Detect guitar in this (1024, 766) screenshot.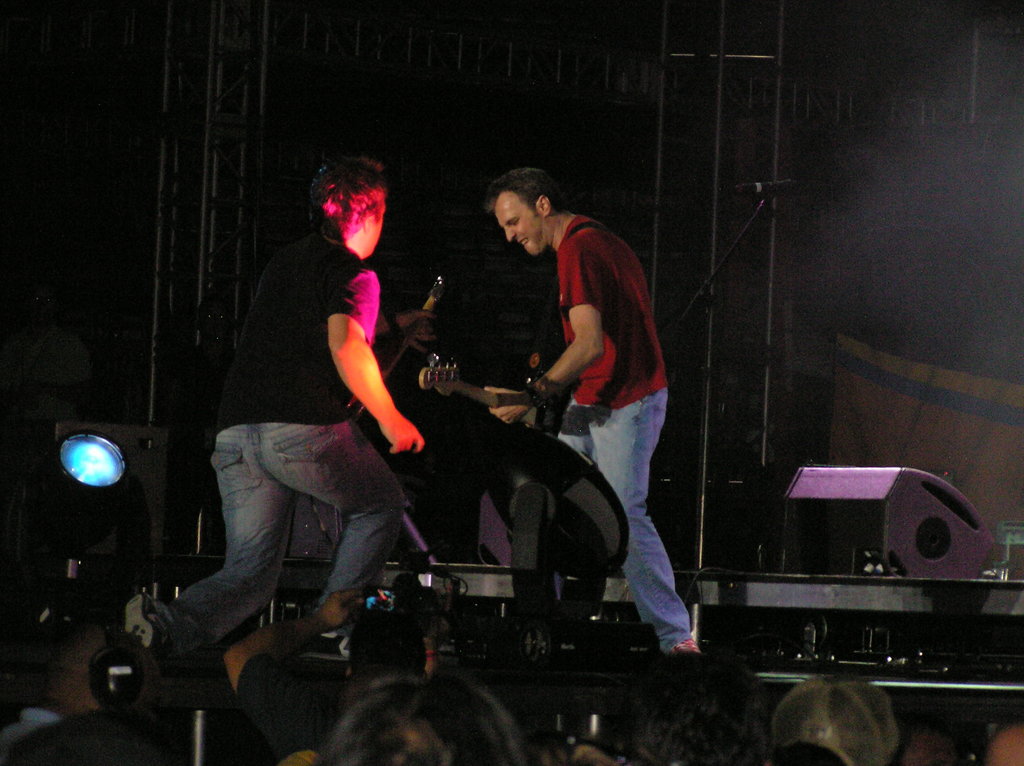
Detection: 343:271:458:411.
